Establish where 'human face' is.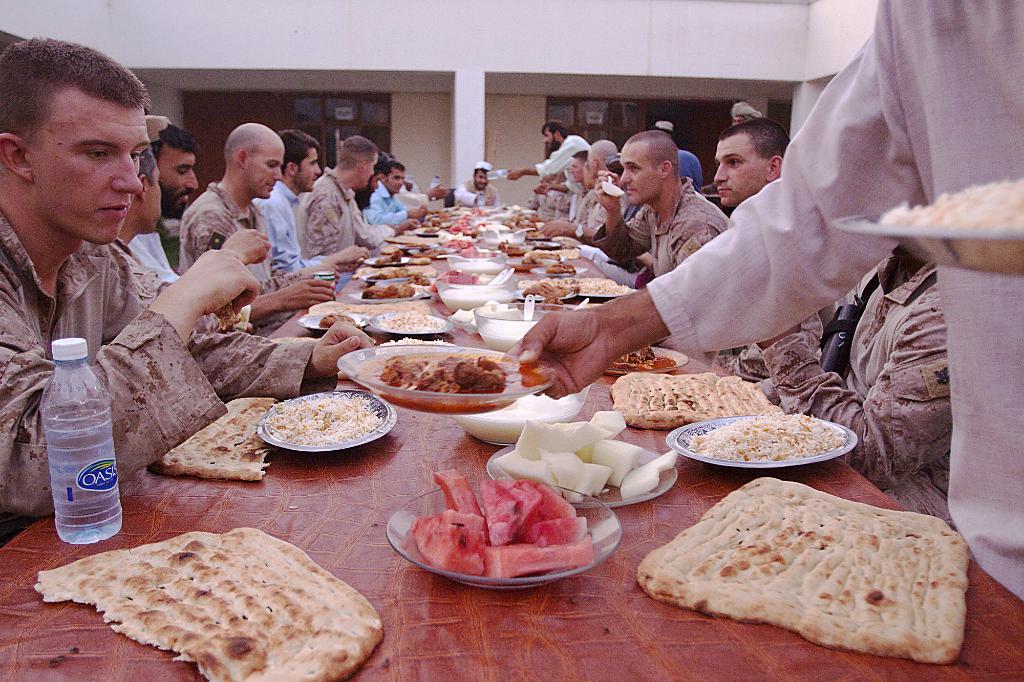
Established at (360, 149, 378, 189).
